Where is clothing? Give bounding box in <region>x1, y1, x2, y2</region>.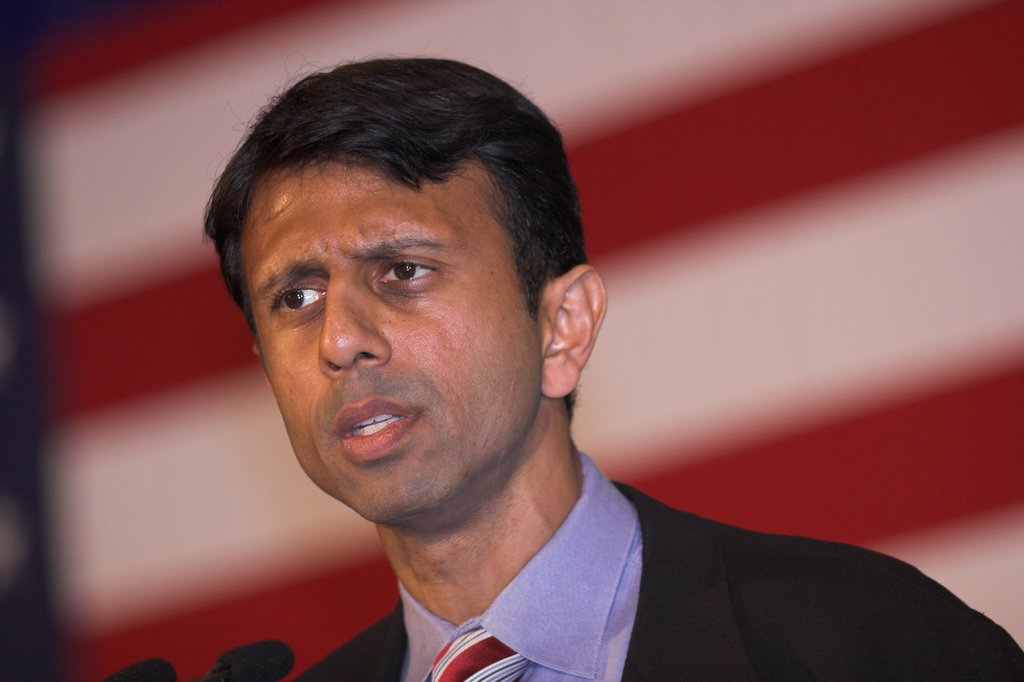
<region>284, 430, 1023, 681</region>.
